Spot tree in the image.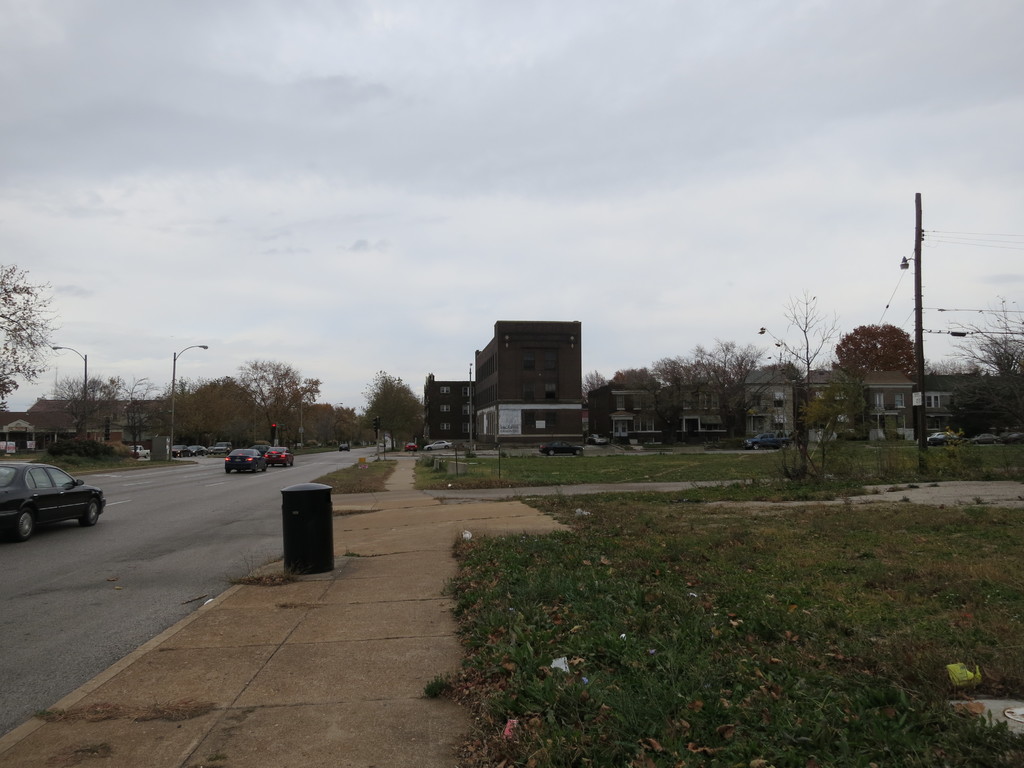
tree found at 41:368:130:444.
